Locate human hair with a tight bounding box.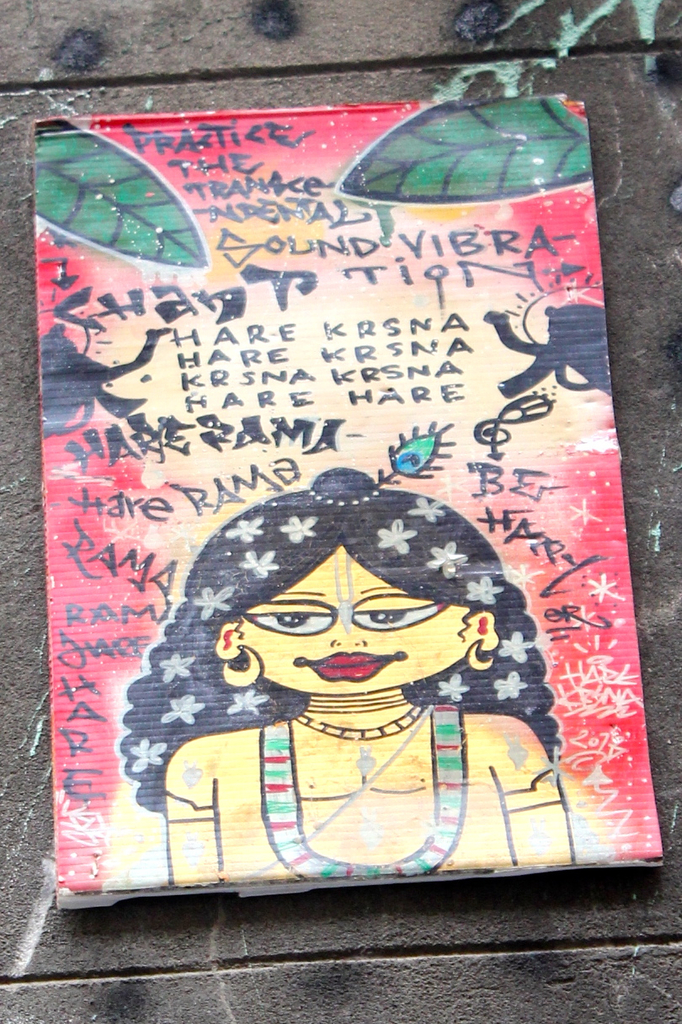
<bbox>152, 467, 505, 794</bbox>.
